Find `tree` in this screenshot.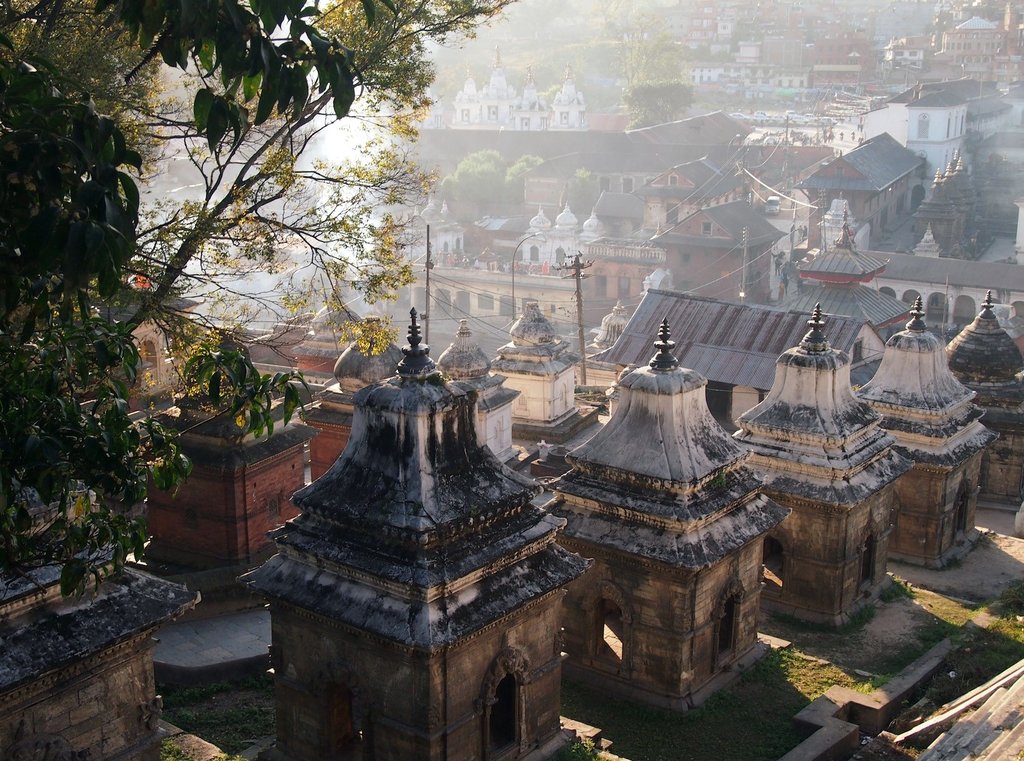
The bounding box for `tree` is [569,163,598,208].
